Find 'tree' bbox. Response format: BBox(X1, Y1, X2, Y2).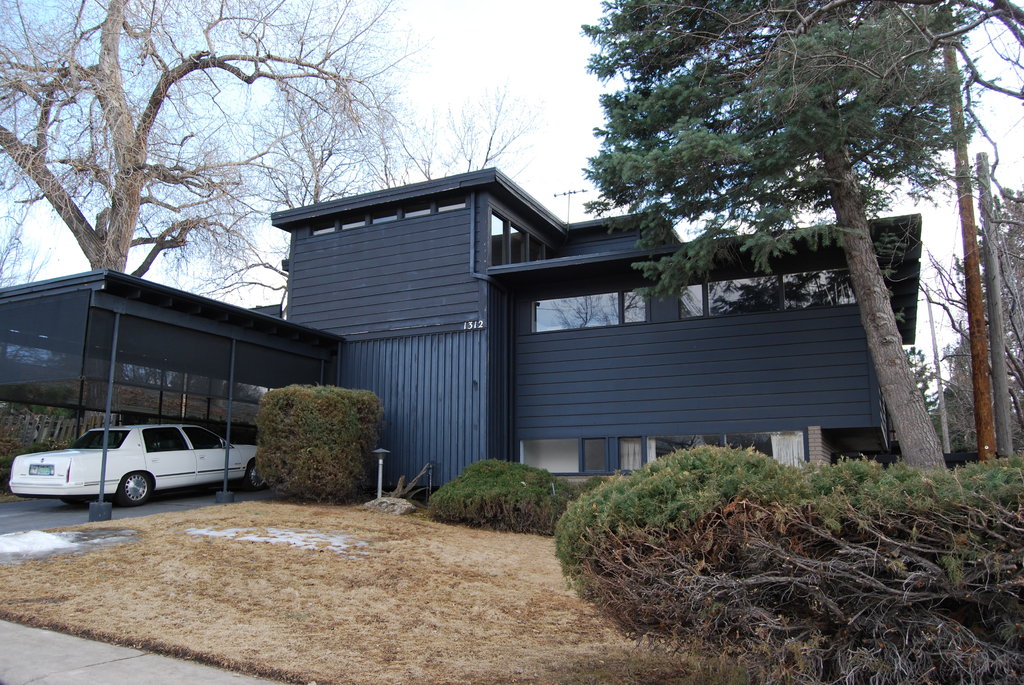
BBox(3, 0, 444, 282).
